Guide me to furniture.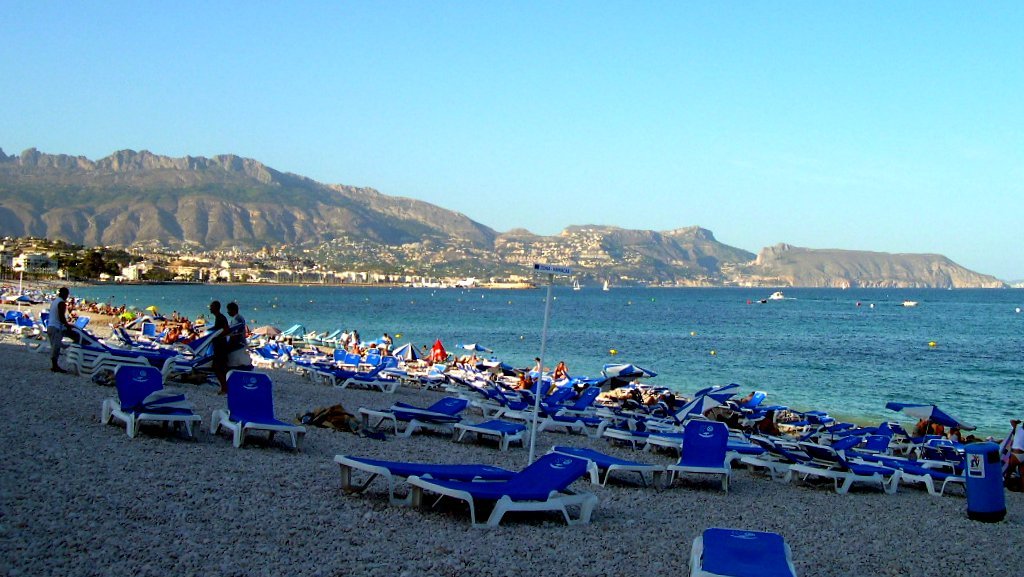
Guidance: Rect(688, 528, 793, 576).
